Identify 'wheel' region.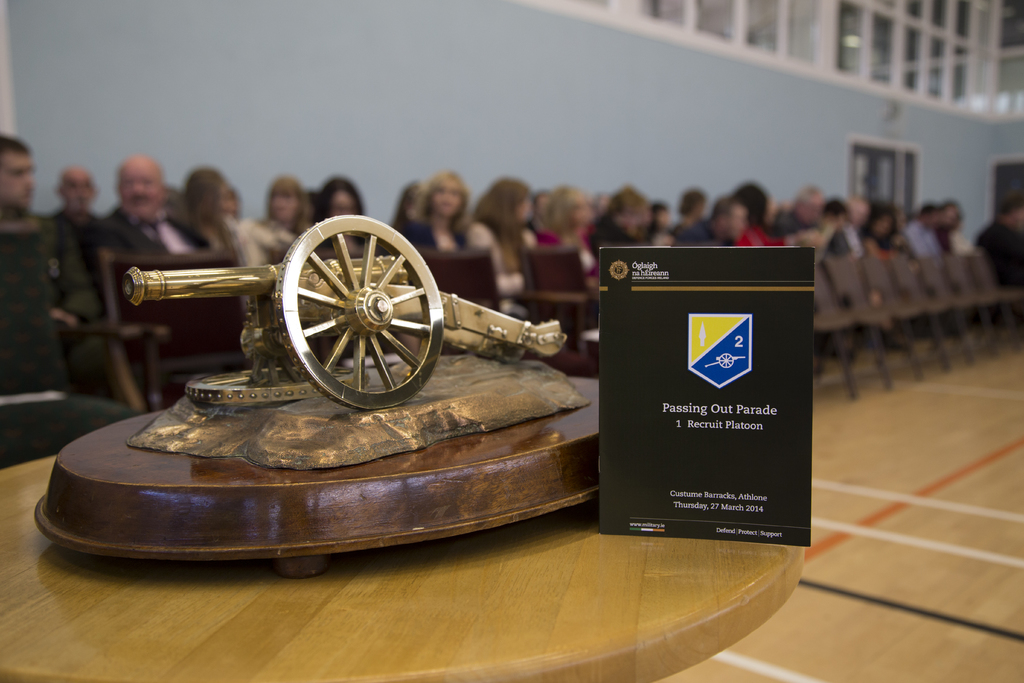
Region: bbox(269, 216, 447, 404).
